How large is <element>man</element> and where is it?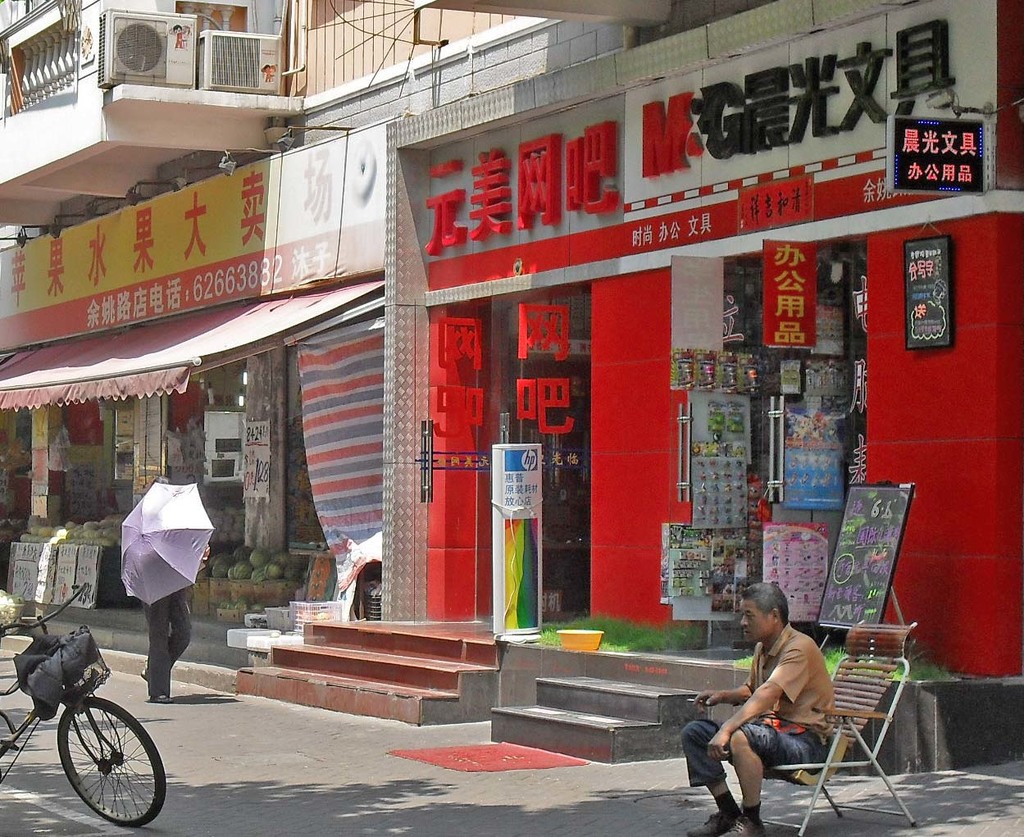
Bounding box: bbox=[694, 591, 863, 826].
